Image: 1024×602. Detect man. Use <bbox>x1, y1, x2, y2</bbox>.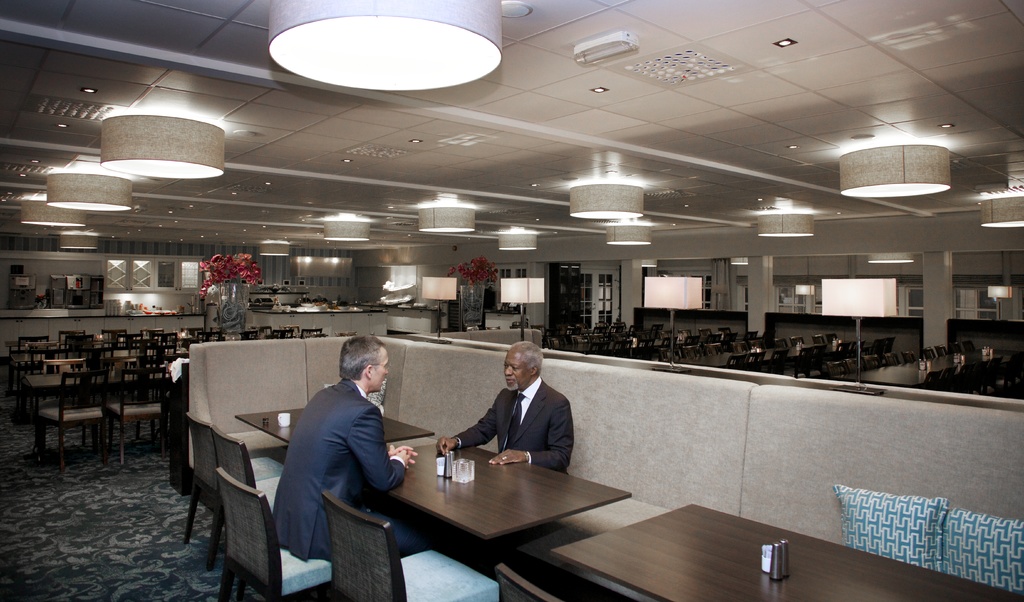
<bbox>438, 338, 575, 484</bbox>.
